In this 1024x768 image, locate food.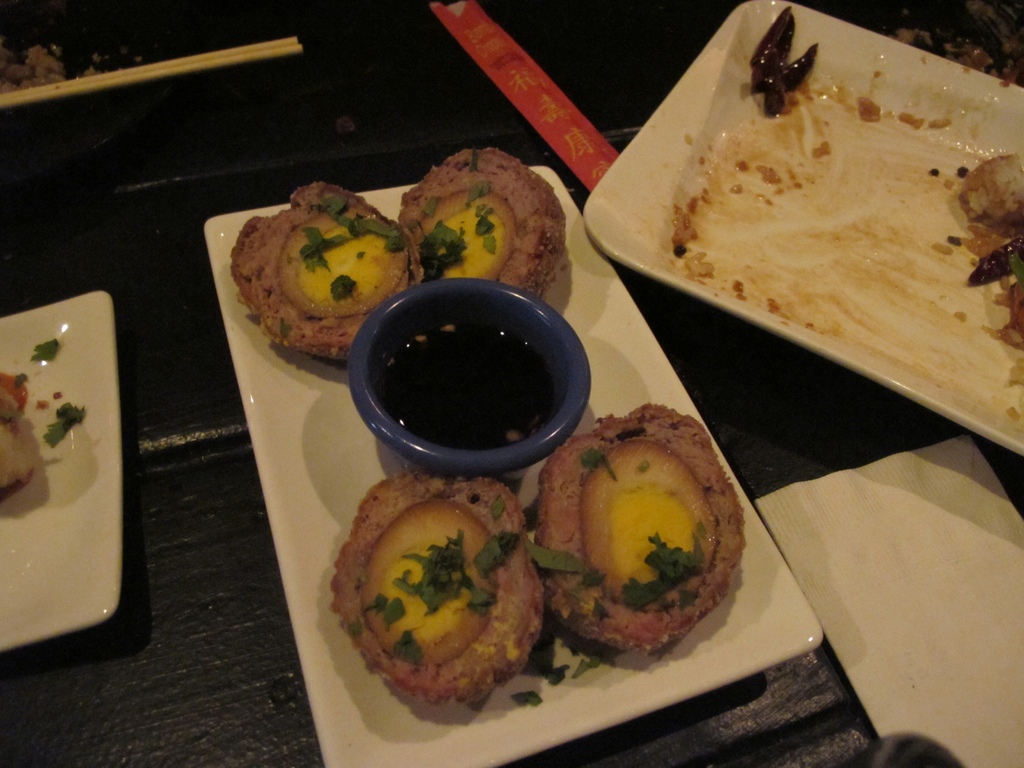
Bounding box: 533, 404, 754, 648.
